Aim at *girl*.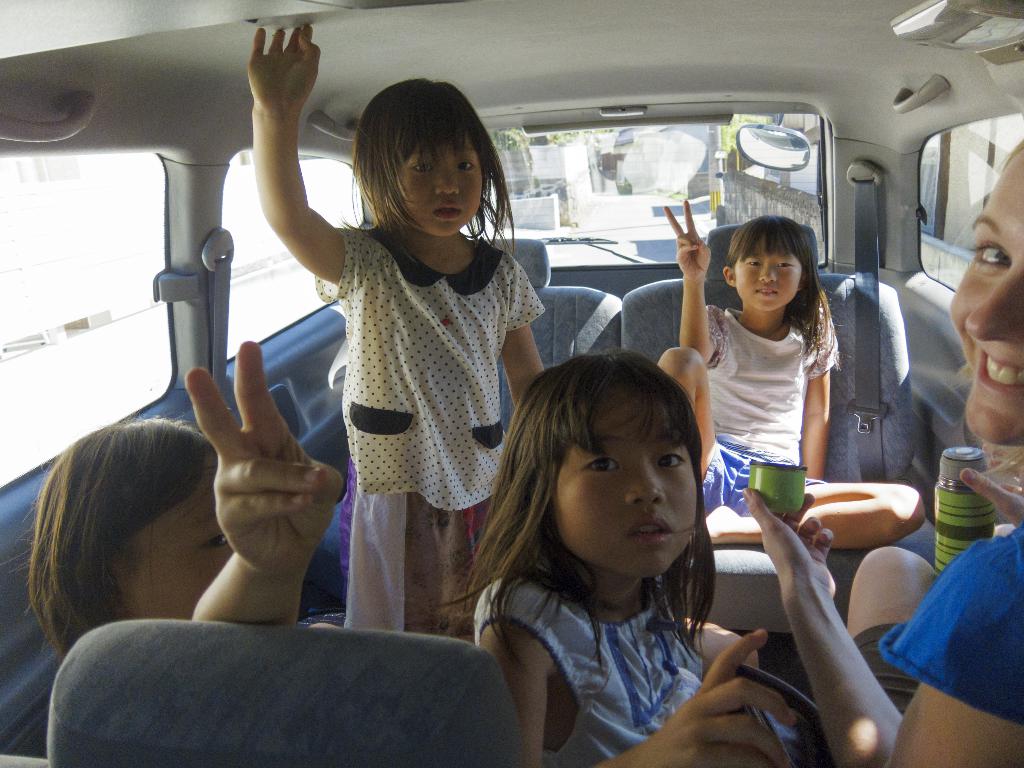
Aimed at [x1=747, y1=138, x2=1023, y2=767].
